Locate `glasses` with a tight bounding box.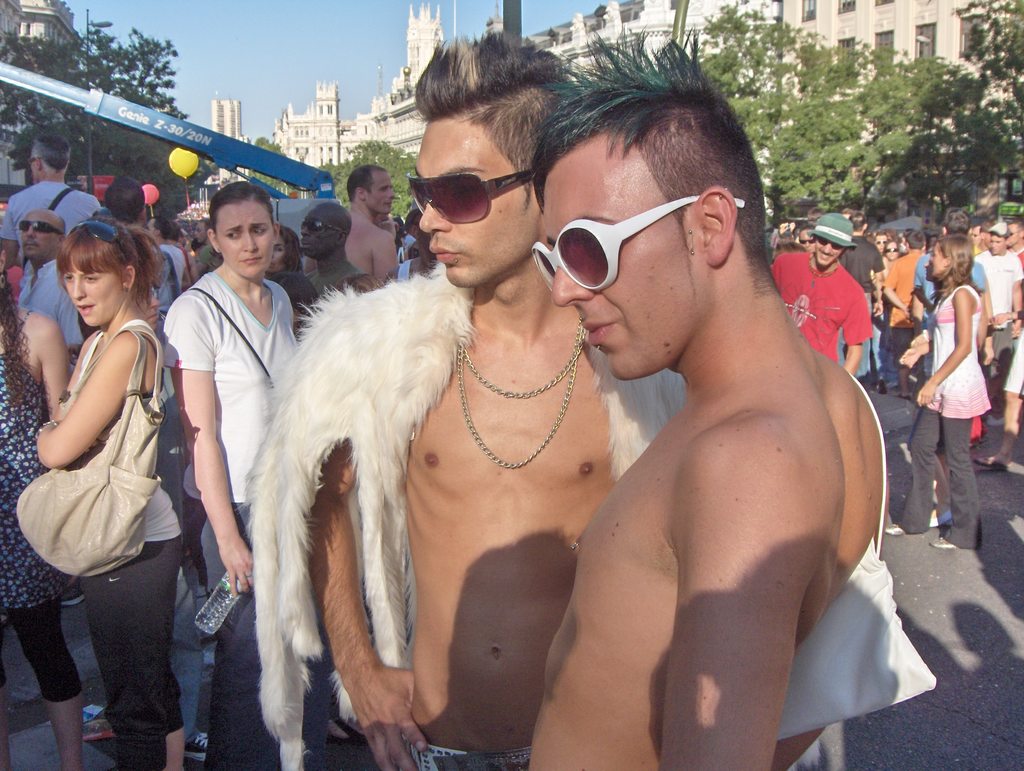
bbox=[403, 167, 534, 229].
